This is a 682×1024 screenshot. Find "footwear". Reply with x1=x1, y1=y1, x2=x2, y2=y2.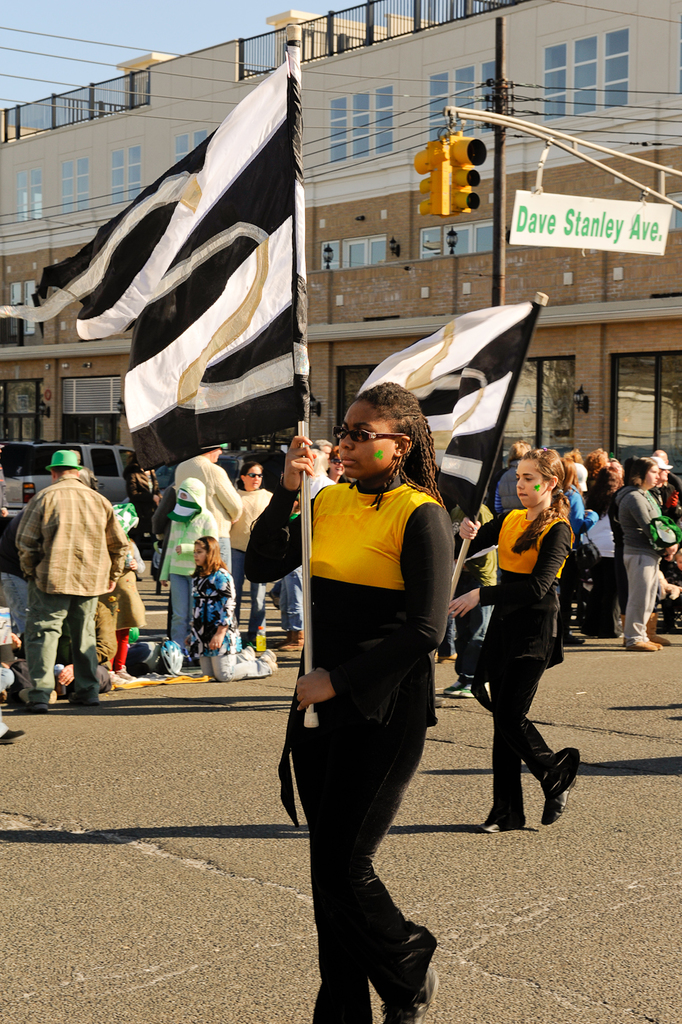
x1=621, y1=614, x2=627, y2=636.
